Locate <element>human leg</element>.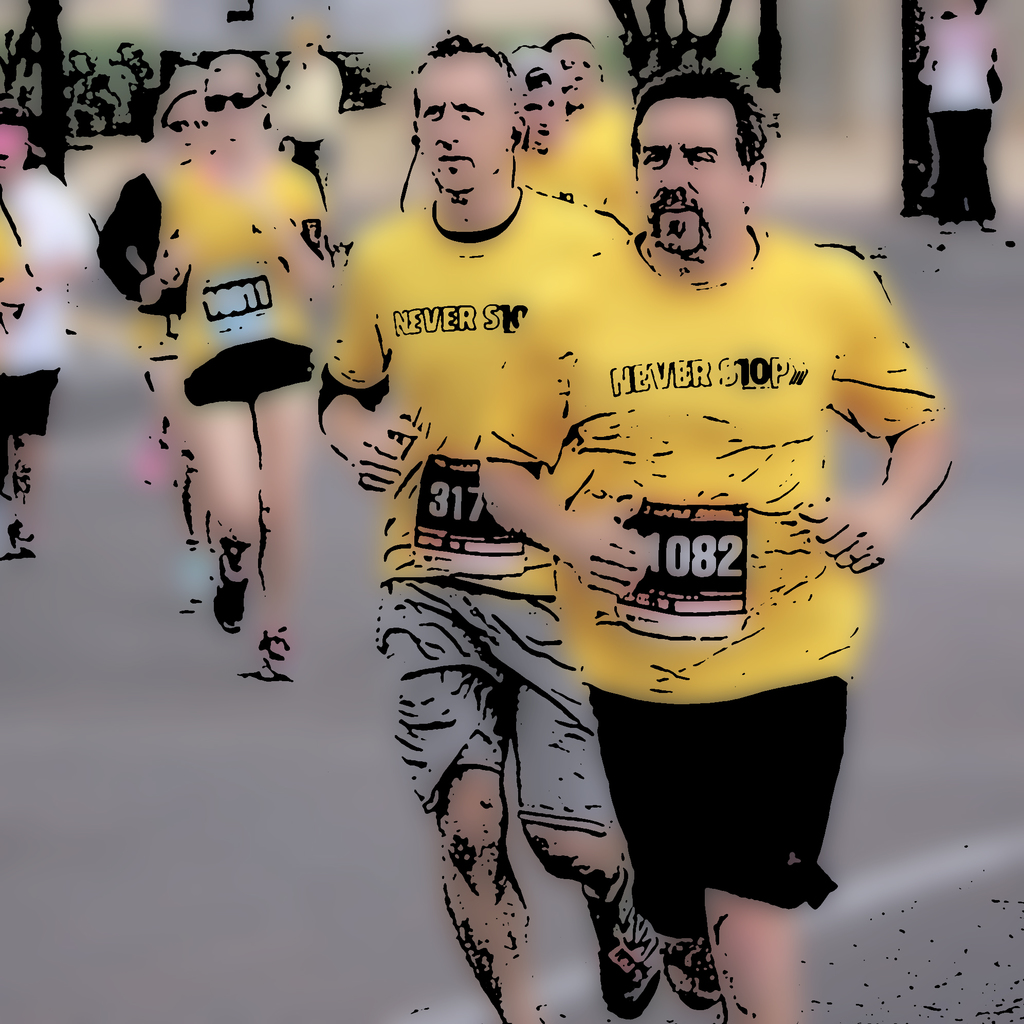
Bounding box: bbox=[443, 774, 545, 1022].
